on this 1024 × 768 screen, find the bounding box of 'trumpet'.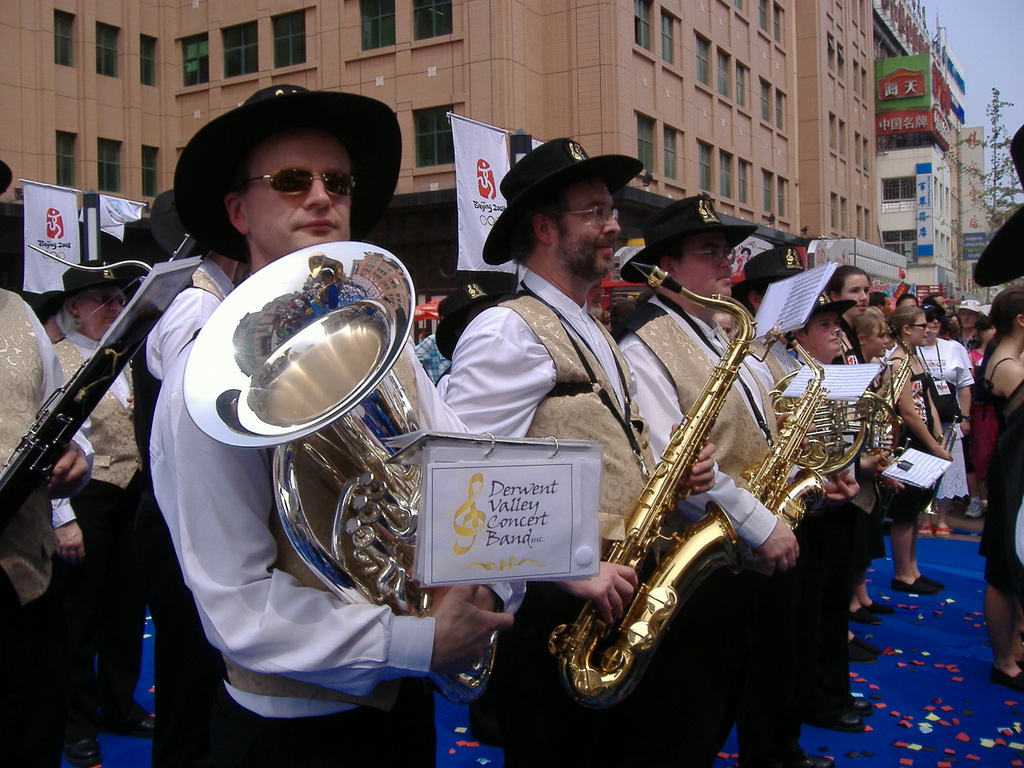
Bounding box: l=747, t=326, r=831, b=585.
